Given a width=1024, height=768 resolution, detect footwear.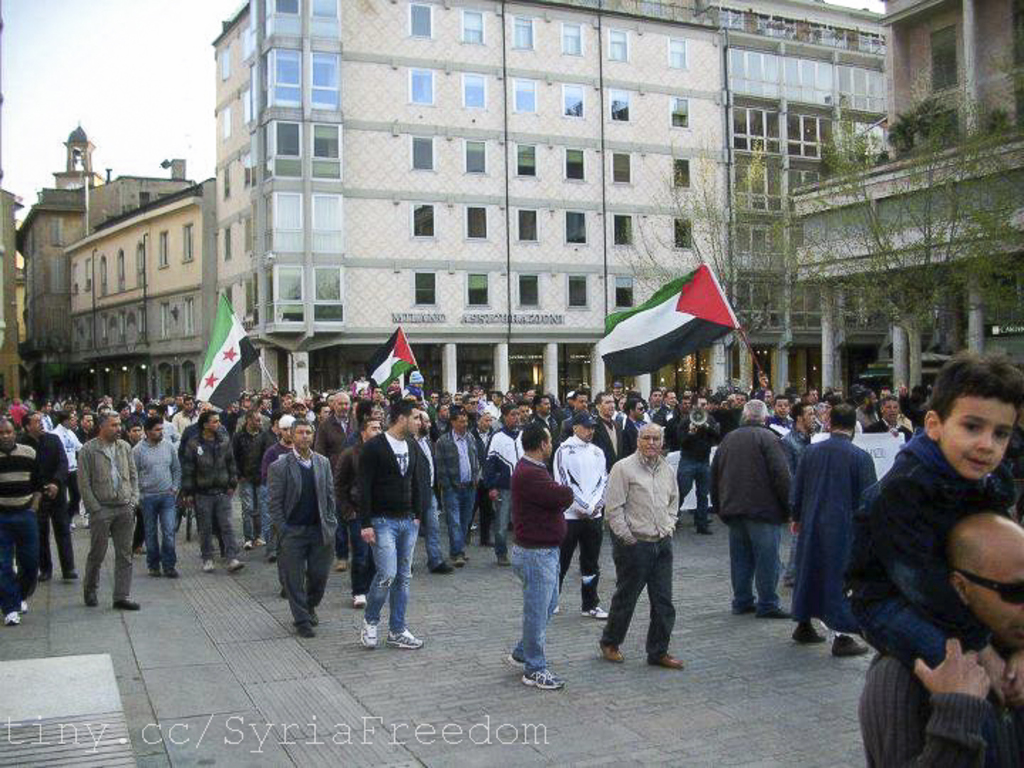
l=759, t=604, r=794, b=620.
